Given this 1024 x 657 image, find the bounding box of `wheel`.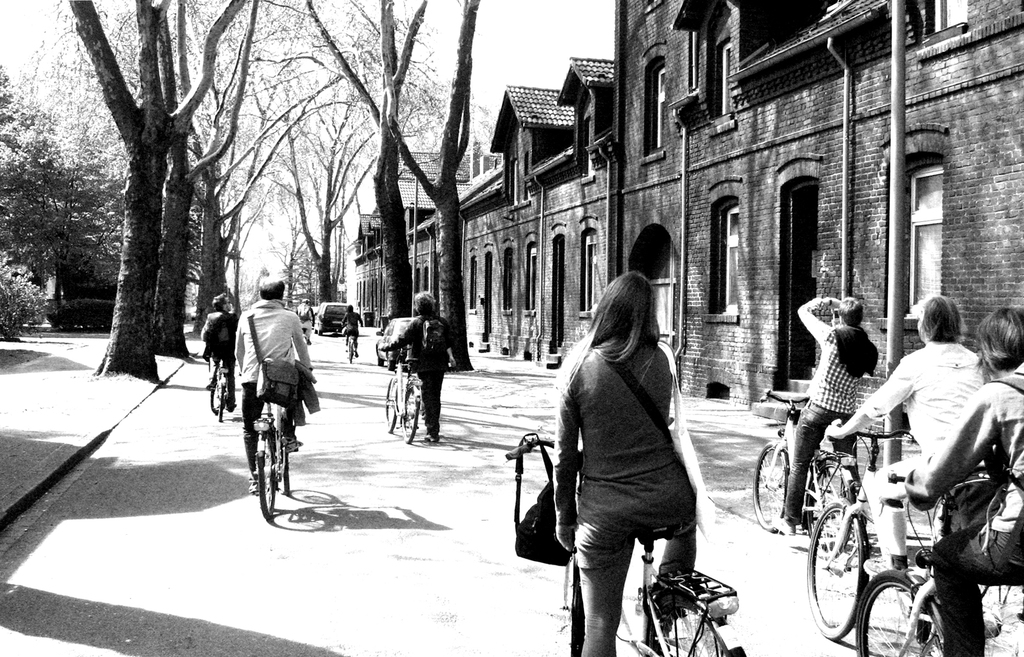
box(858, 574, 950, 656).
